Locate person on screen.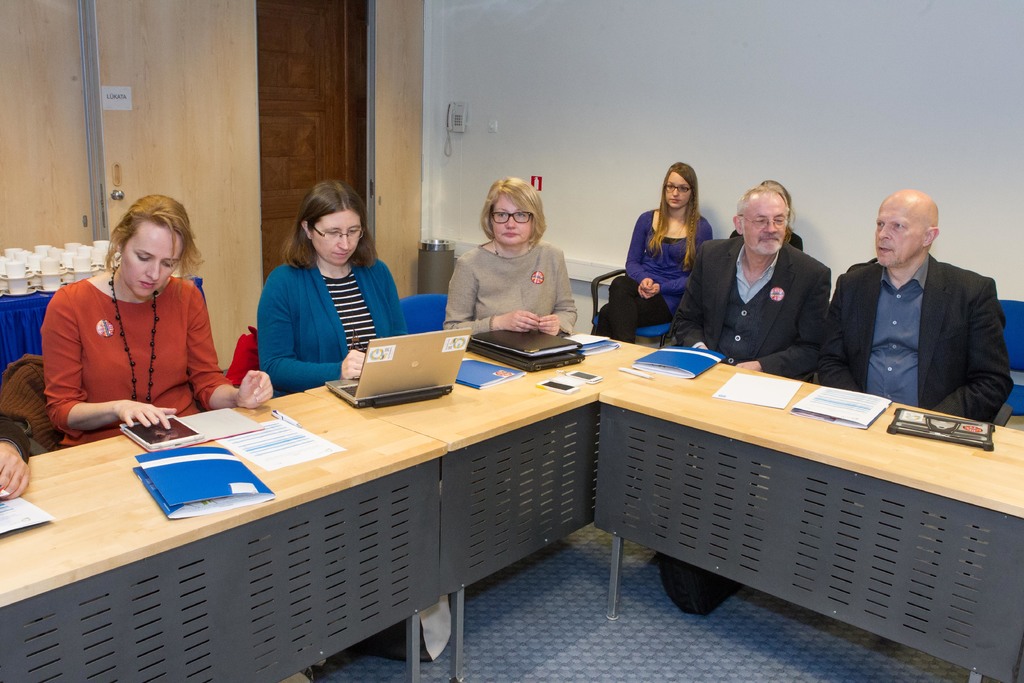
On screen at box=[438, 175, 582, 333].
